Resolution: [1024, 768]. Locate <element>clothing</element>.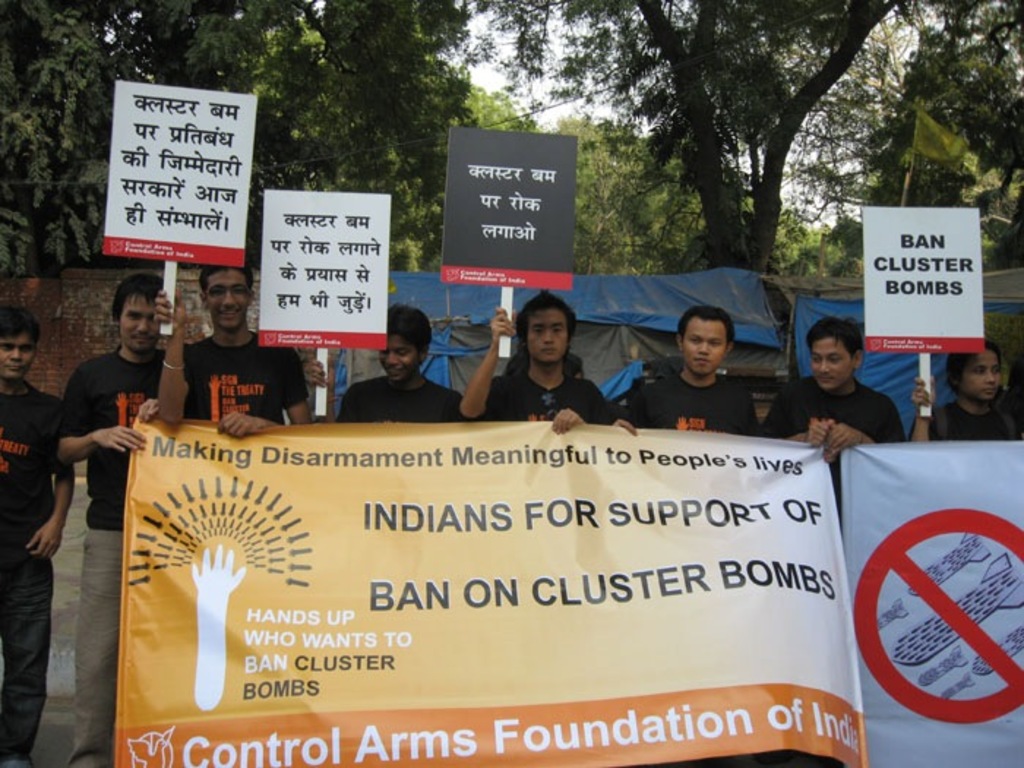
region(633, 360, 768, 443).
